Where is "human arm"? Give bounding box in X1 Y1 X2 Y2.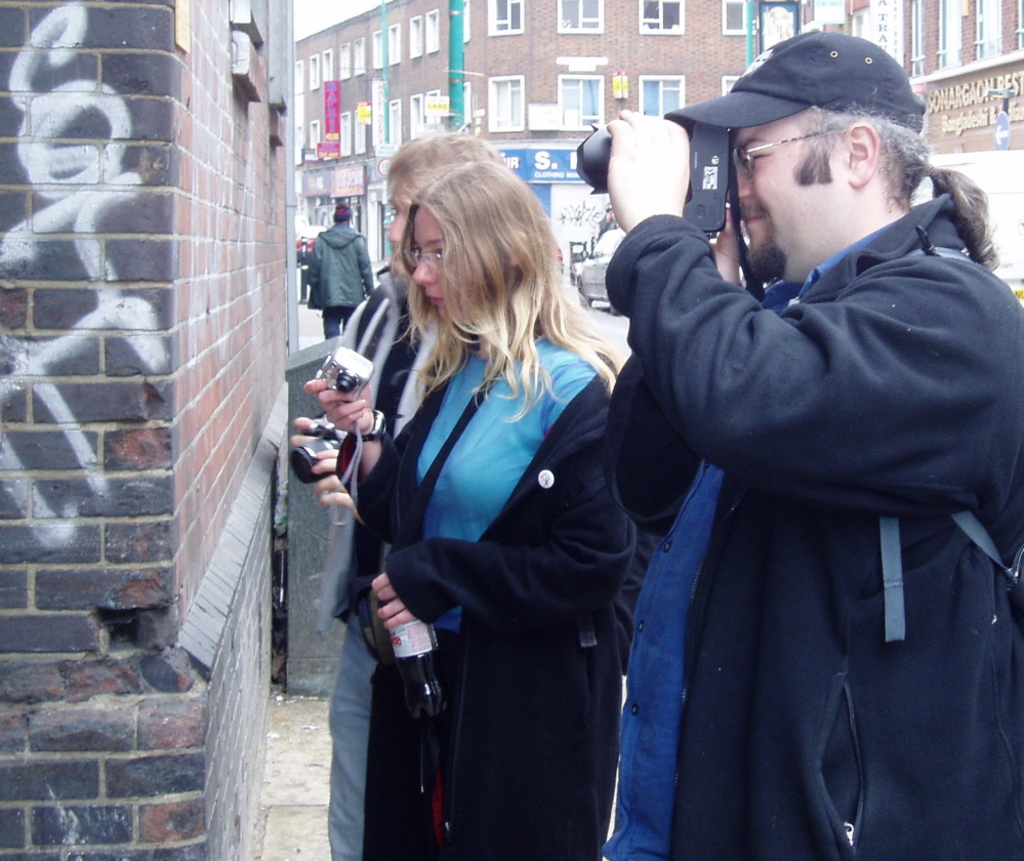
603 190 746 531.
